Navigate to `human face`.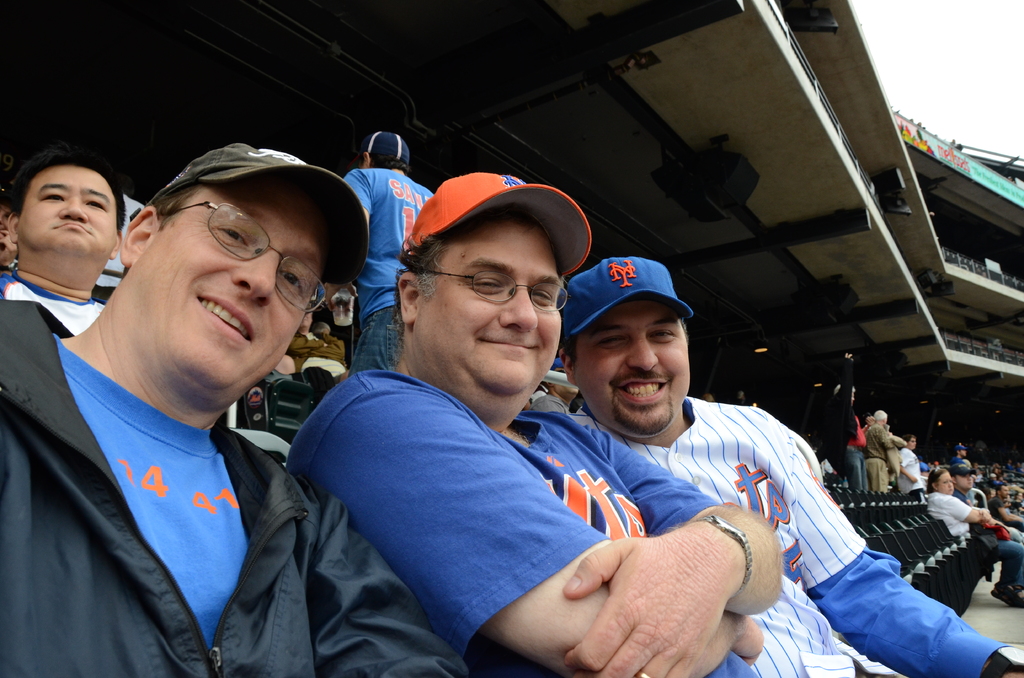
Navigation target: (416,222,561,396).
